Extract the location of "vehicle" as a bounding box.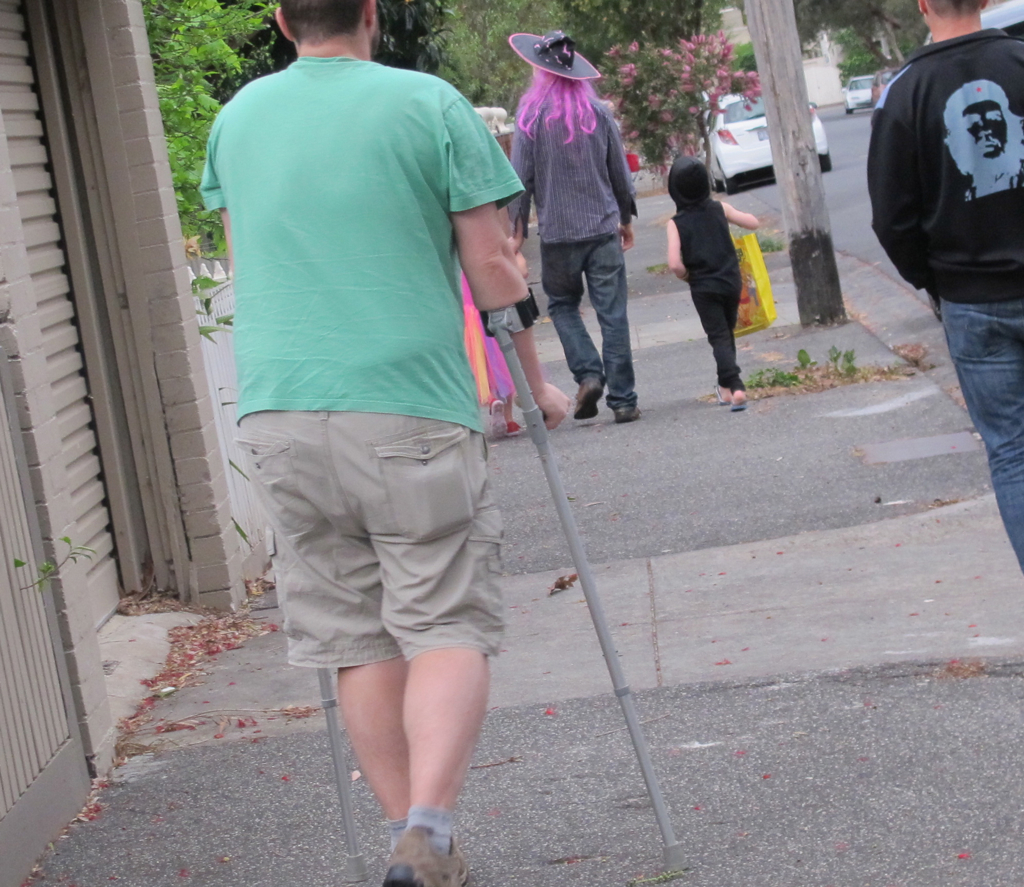
detection(873, 64, 898, 97).
